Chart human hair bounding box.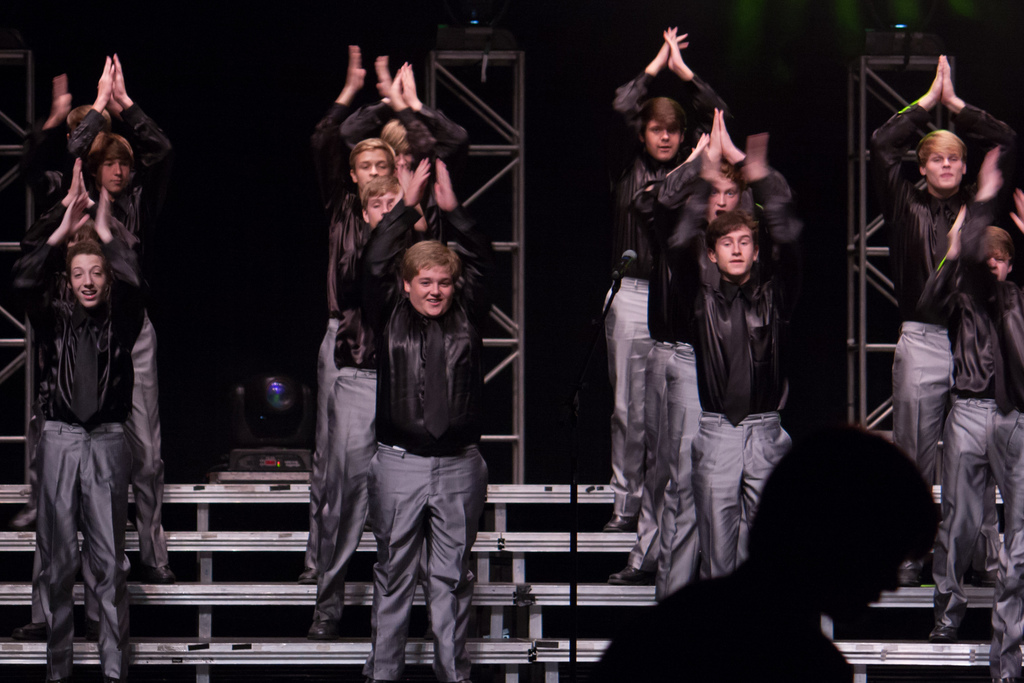
Charted: 984 223 1011 263.
